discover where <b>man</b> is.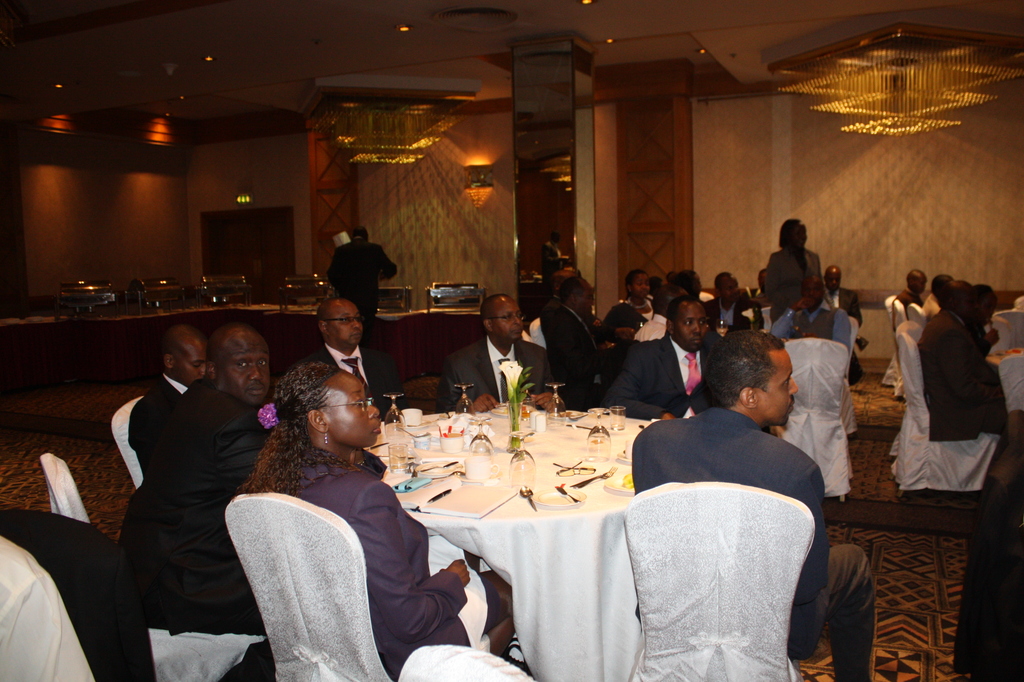
Discovered at 300:297:405:417.
